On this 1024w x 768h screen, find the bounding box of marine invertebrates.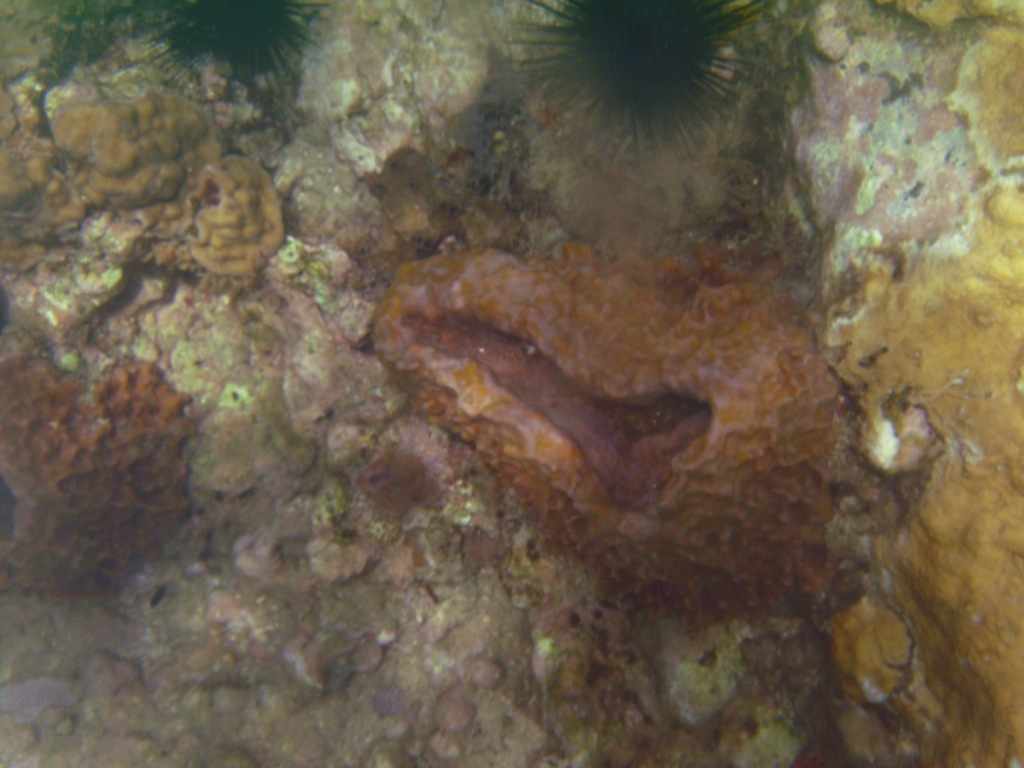
Bounding box: bbox=(342, 189, 866, 636).
